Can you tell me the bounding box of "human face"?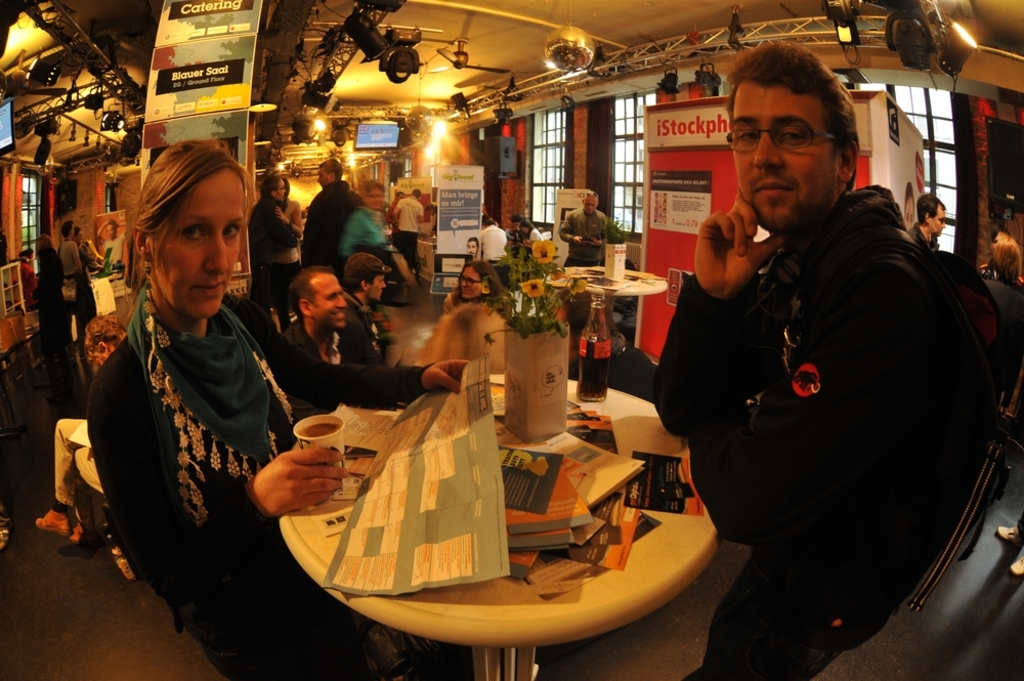
(466,243,477,257).
